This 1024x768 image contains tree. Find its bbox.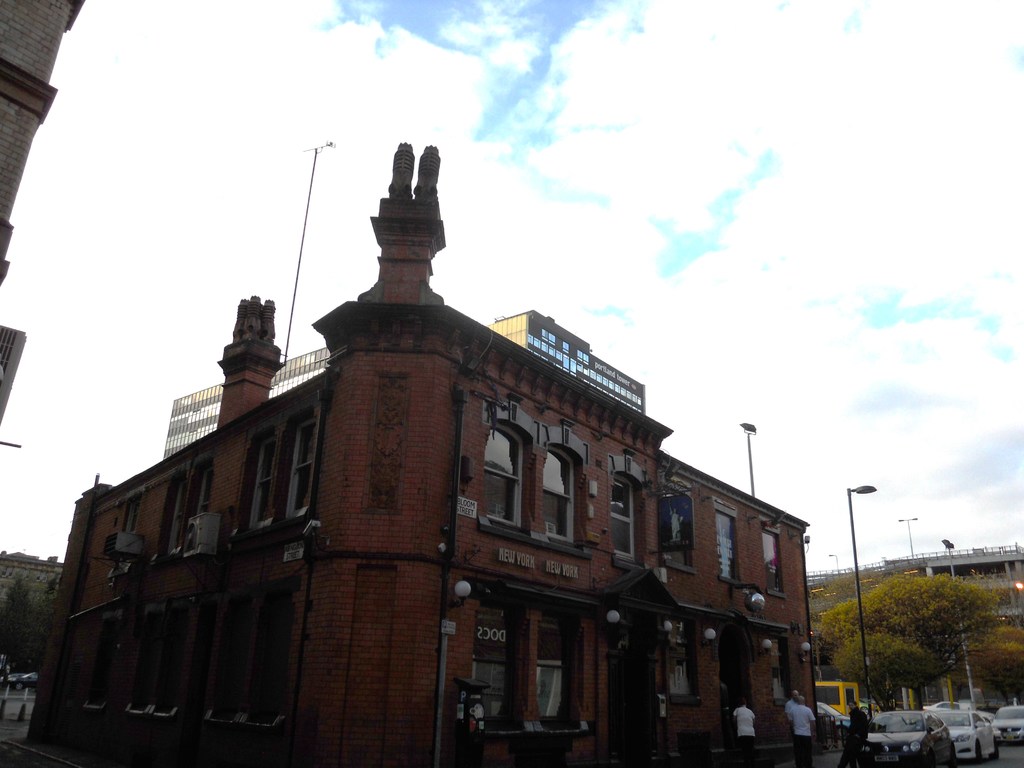
box=[800, 547, 1013, 703].
